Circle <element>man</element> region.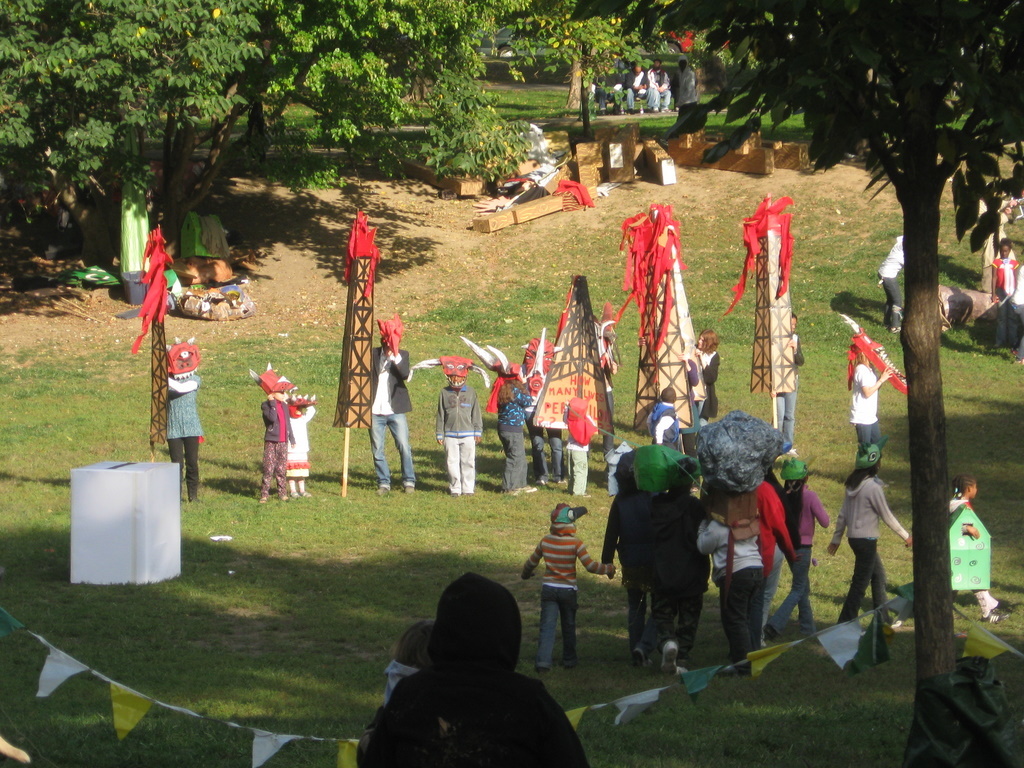
Region: locate(373, 330, 417, 493).
